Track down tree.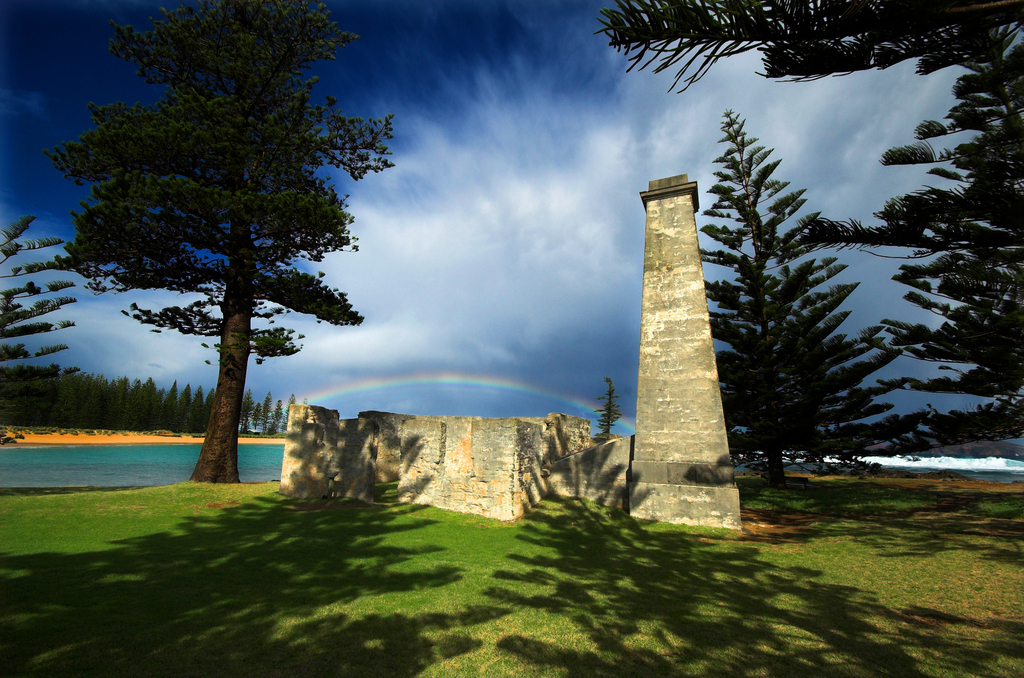
Tracked to {"x1": 65, "y1": 15, "x2": 382, "y2": 490}.
